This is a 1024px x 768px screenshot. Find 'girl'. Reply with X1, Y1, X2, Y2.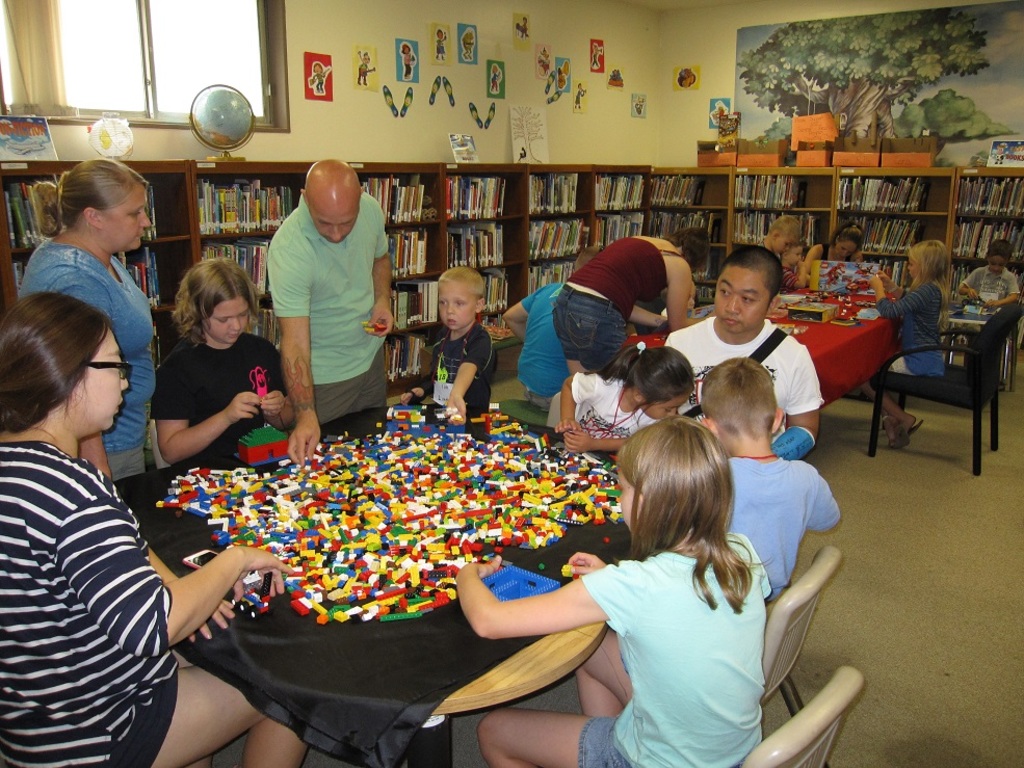
149, 257, 297, 466.
